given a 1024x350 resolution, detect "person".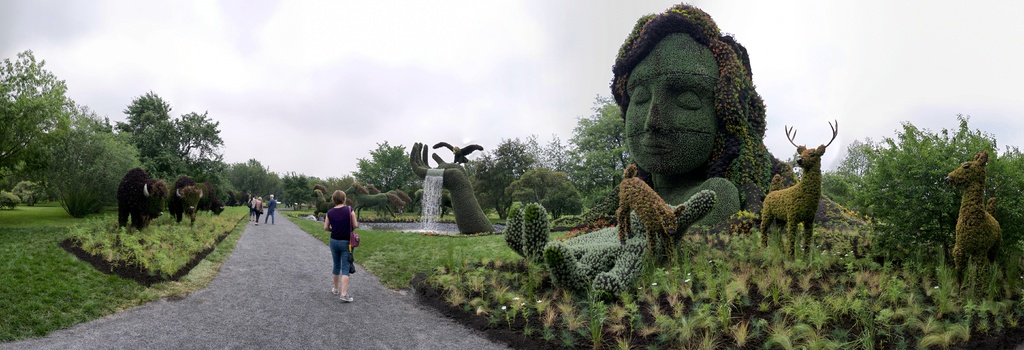
253/196/266/228.
